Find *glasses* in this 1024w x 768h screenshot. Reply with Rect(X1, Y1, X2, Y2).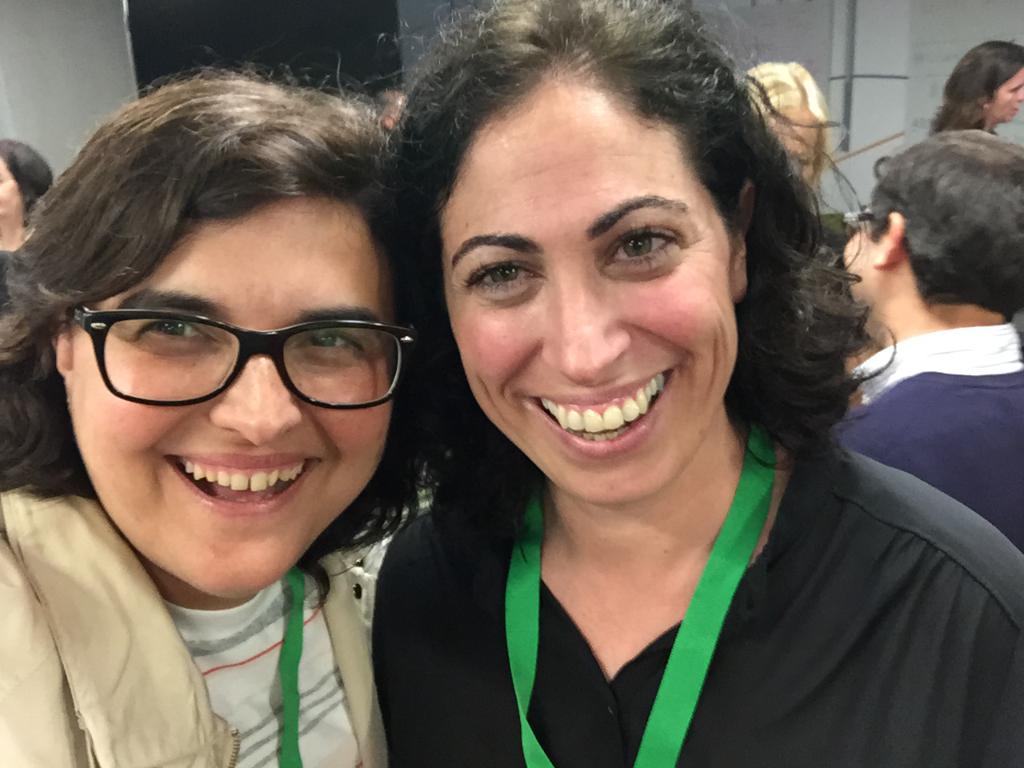
Rect(57, 302, 404, 408).
